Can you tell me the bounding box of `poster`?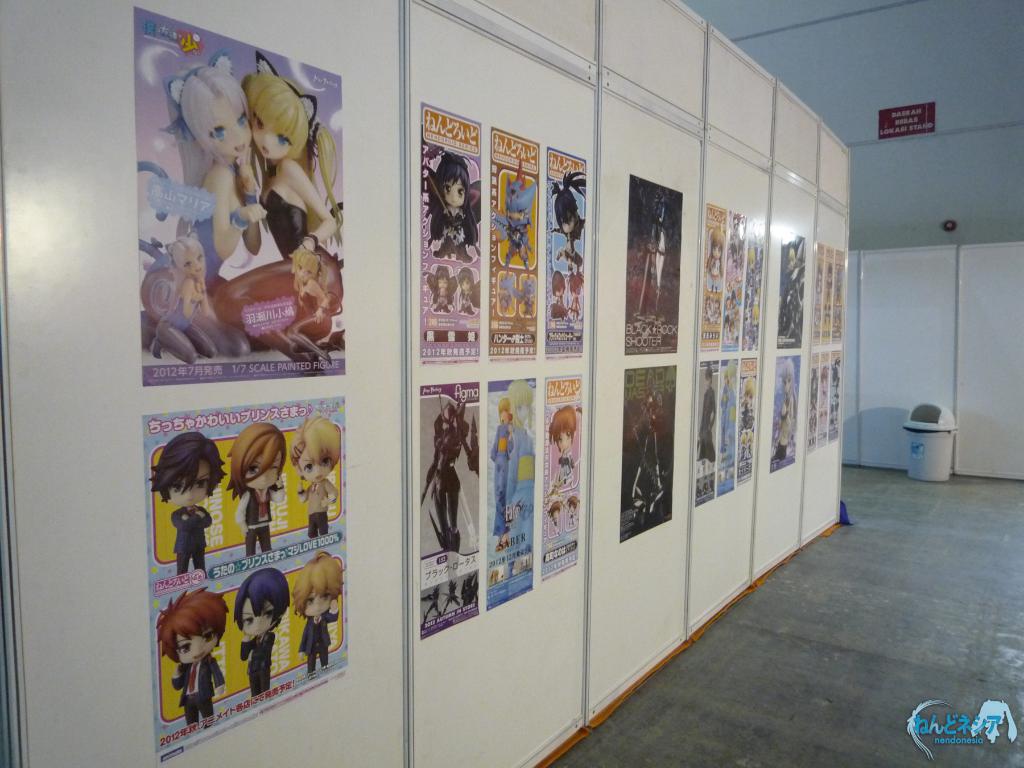
detection(542, 375, 580, 583).
